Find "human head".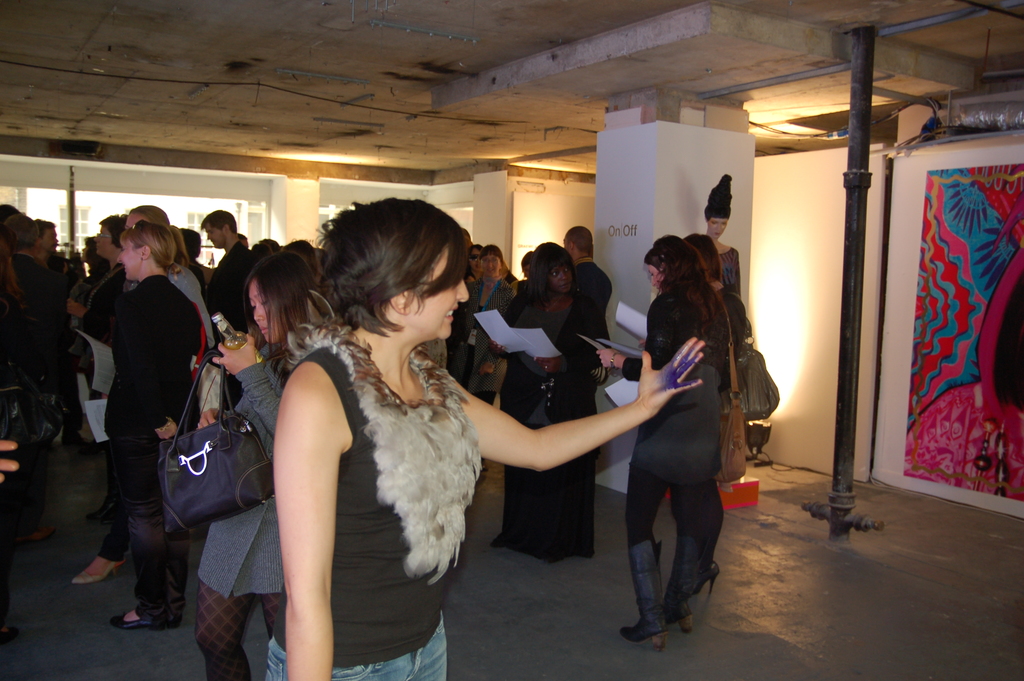
{"x1": 687, "y1": 233, "x2": 719, "y2": 272}.
